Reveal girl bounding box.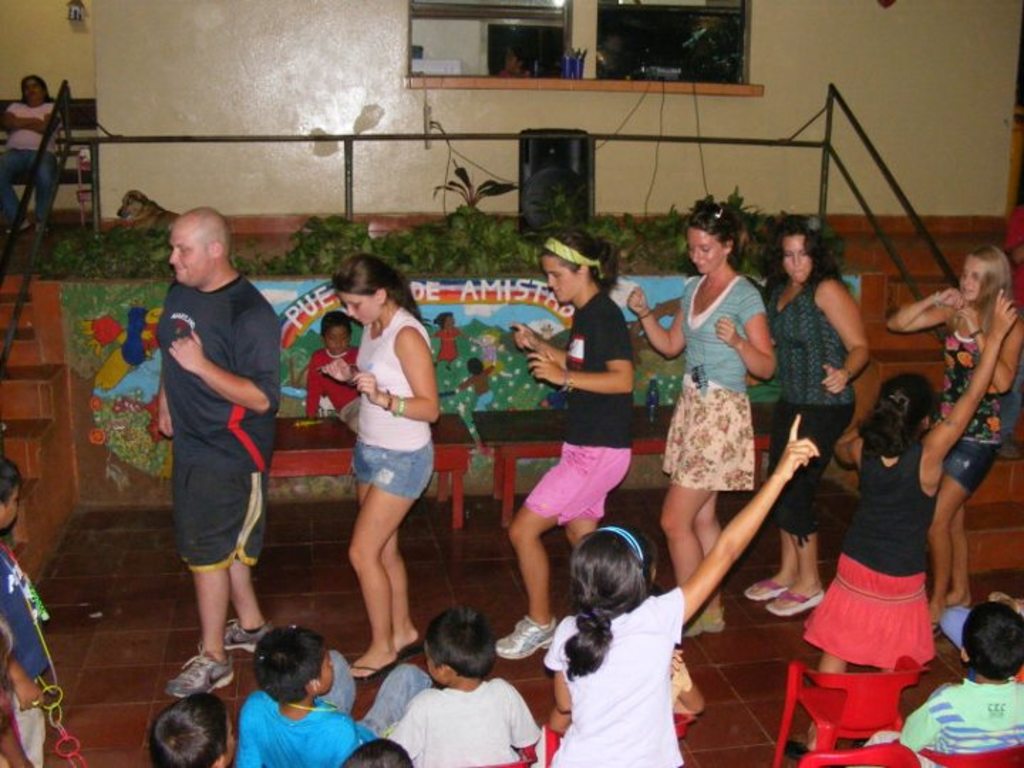
Revealed: [x1=805, y1=292, x2=1017, y2=747].
